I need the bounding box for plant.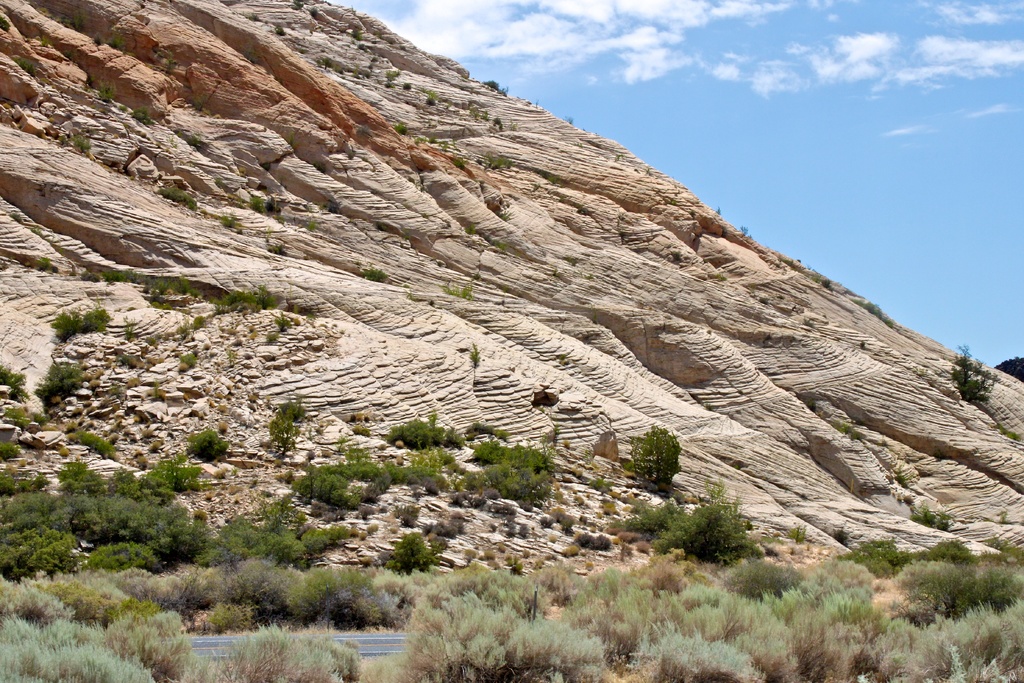
Here it is: bbox=[452, 156, 462, 168].
